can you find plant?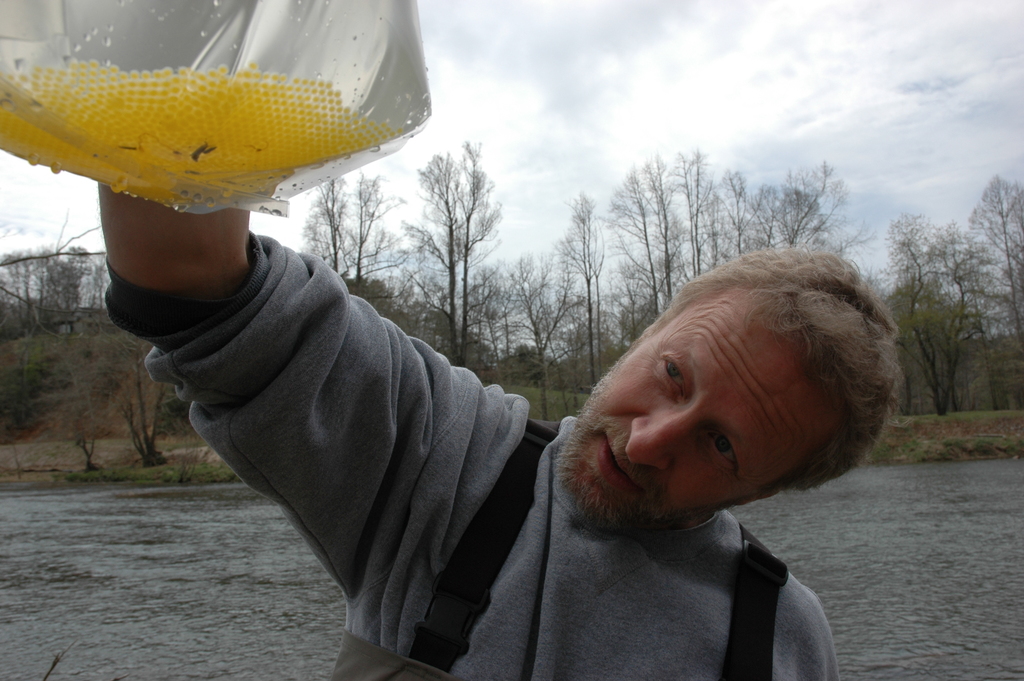
Yes, bounding box: x1=150, y1=450, x2=241, y2=484.
